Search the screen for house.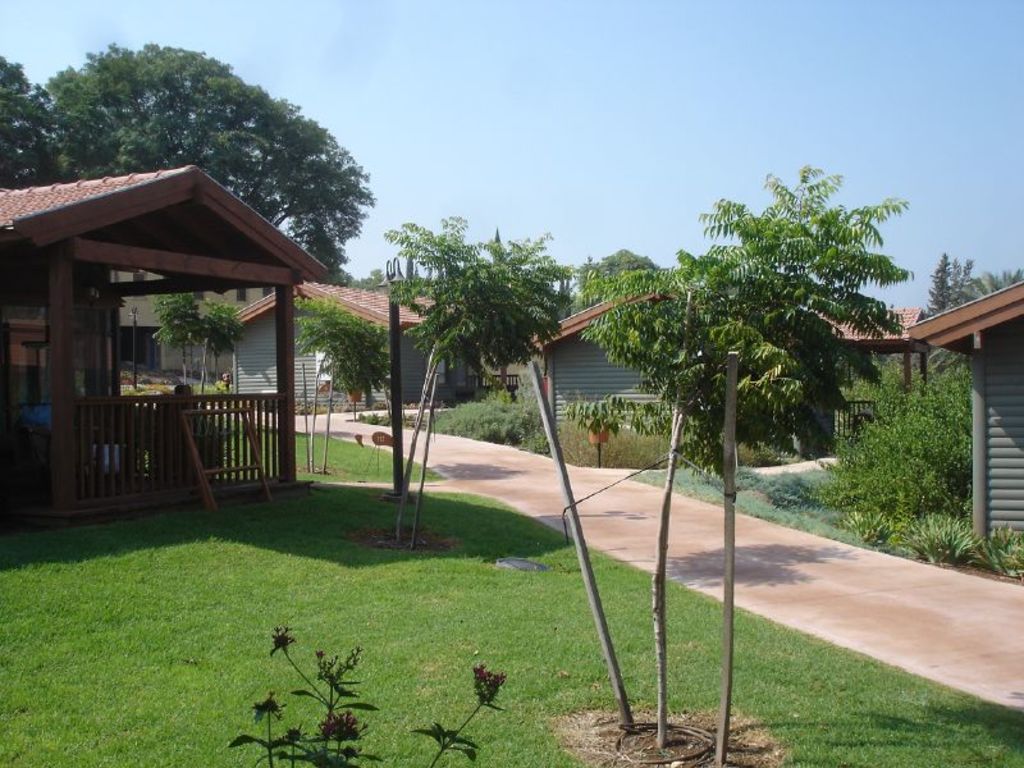
Found at [left=522, top=280, right=932, bottom=460].
